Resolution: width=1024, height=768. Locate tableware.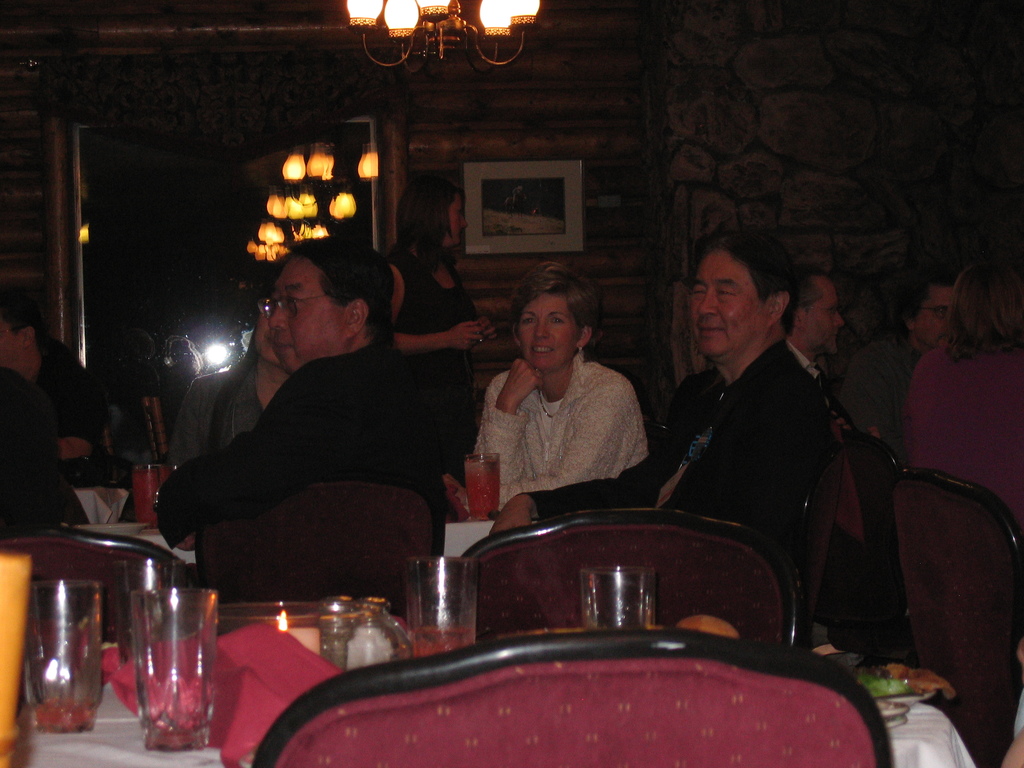
x1=463 y1=451 x2=504 y2=521.
